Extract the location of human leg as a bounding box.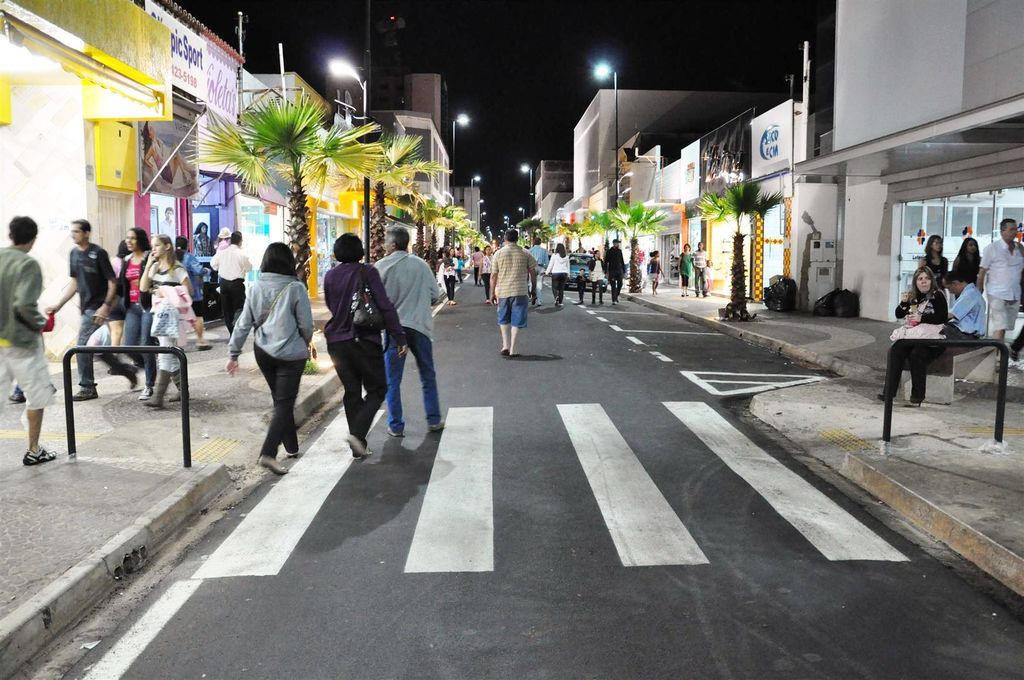
box=[387, 326, 400, 448].
